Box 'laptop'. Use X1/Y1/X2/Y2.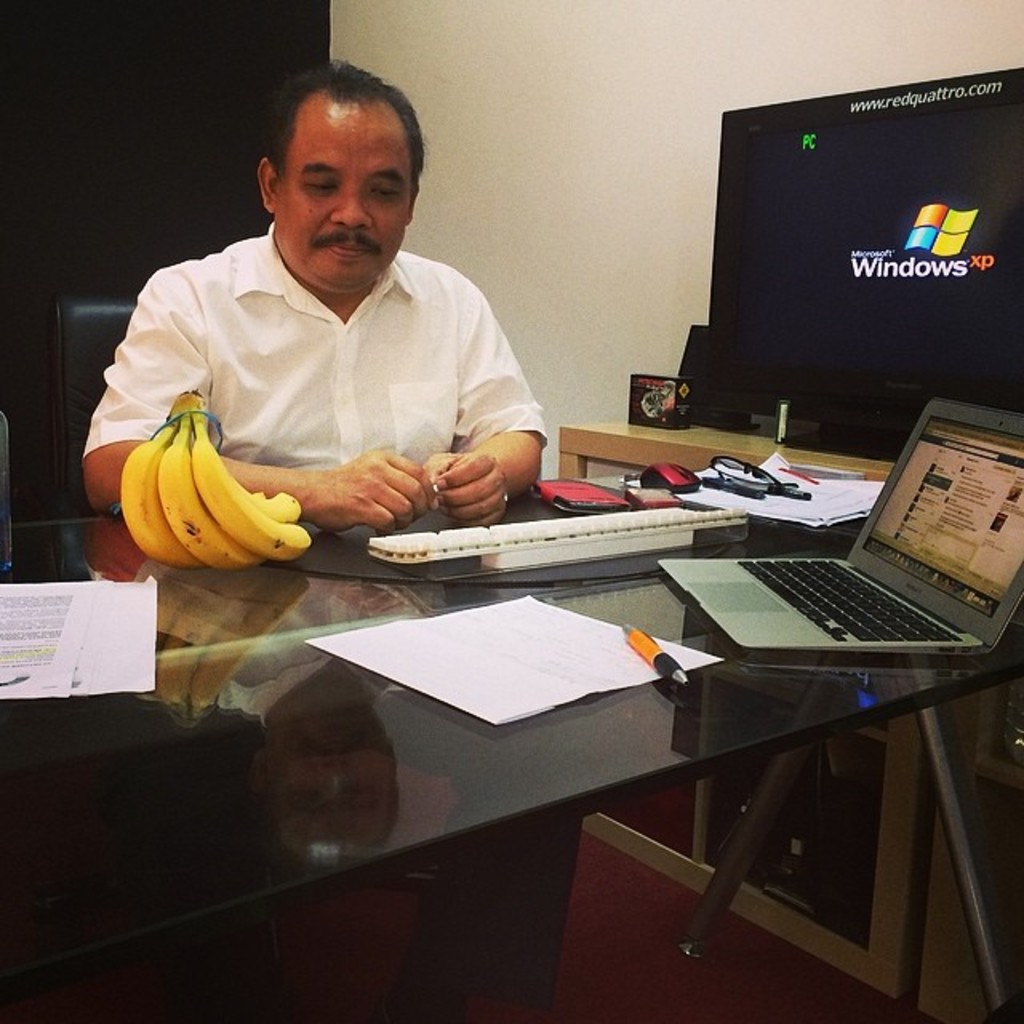
722/390/1023/637.
